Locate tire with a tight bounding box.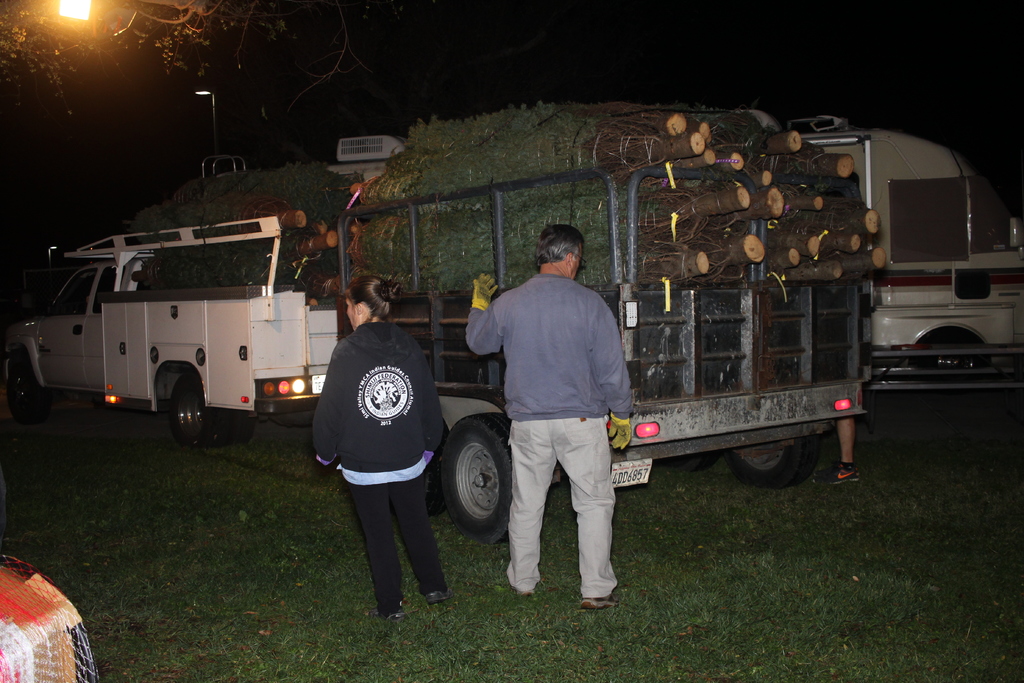
(x1=446, y1=422, x2=511, y2=551).
